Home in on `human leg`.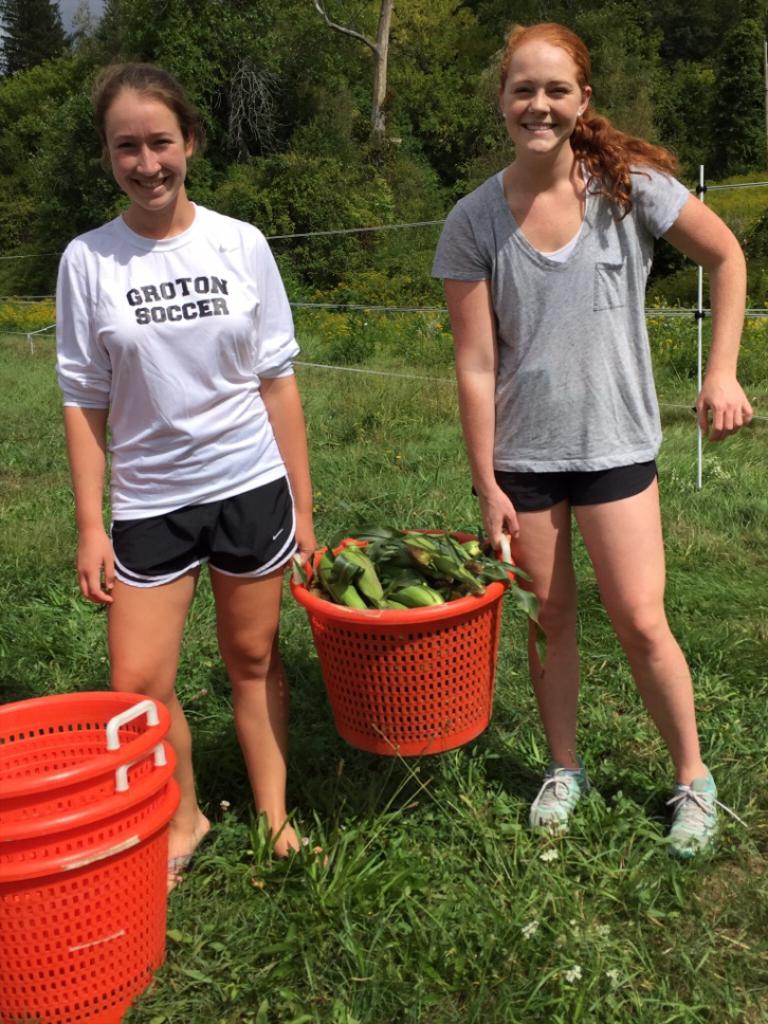
Homed in at [579, 501, 715, 860].
